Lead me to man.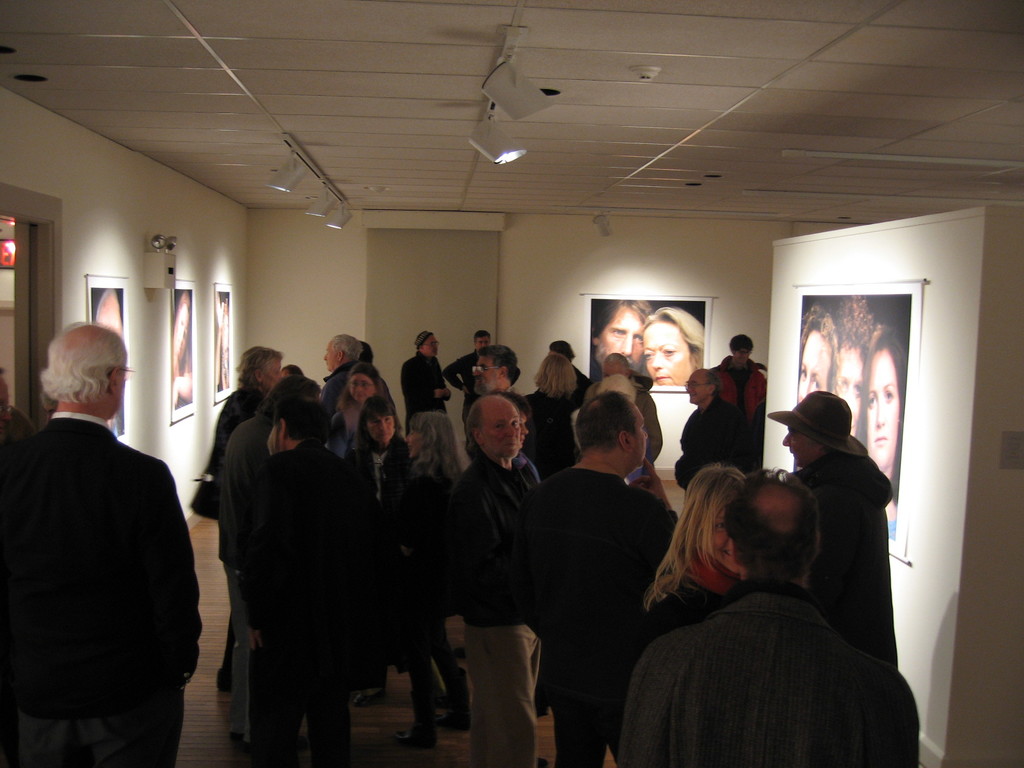
Lead to locate(586, 299, 653, 386).
